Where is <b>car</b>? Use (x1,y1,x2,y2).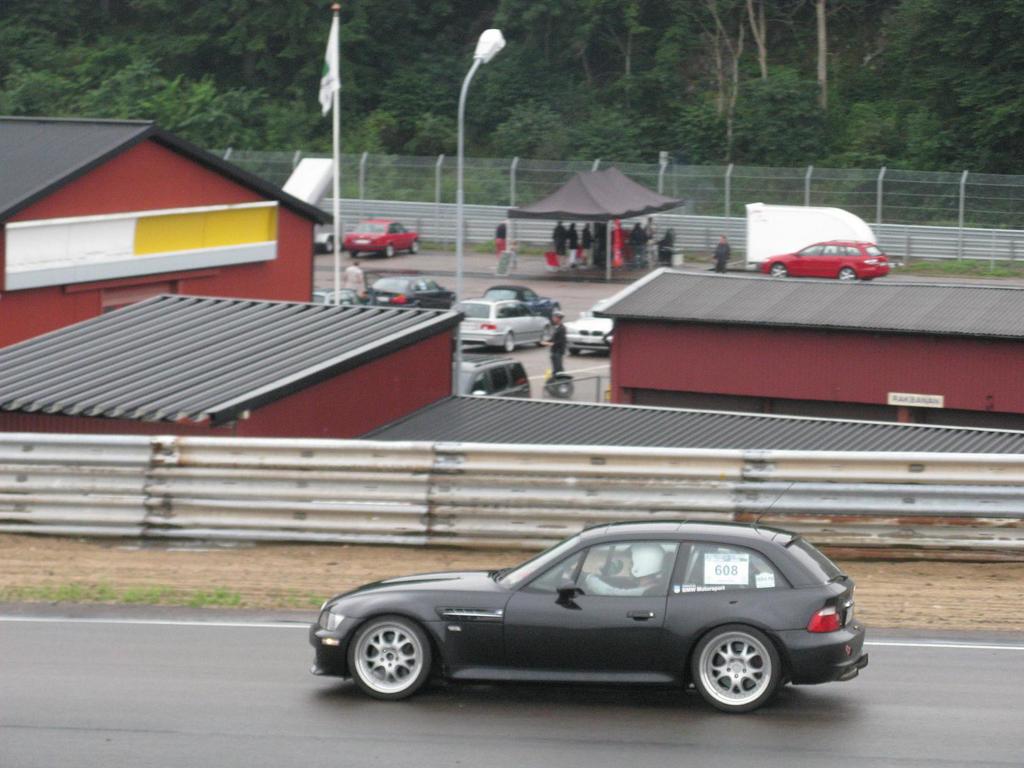
(314,513,878,712).
